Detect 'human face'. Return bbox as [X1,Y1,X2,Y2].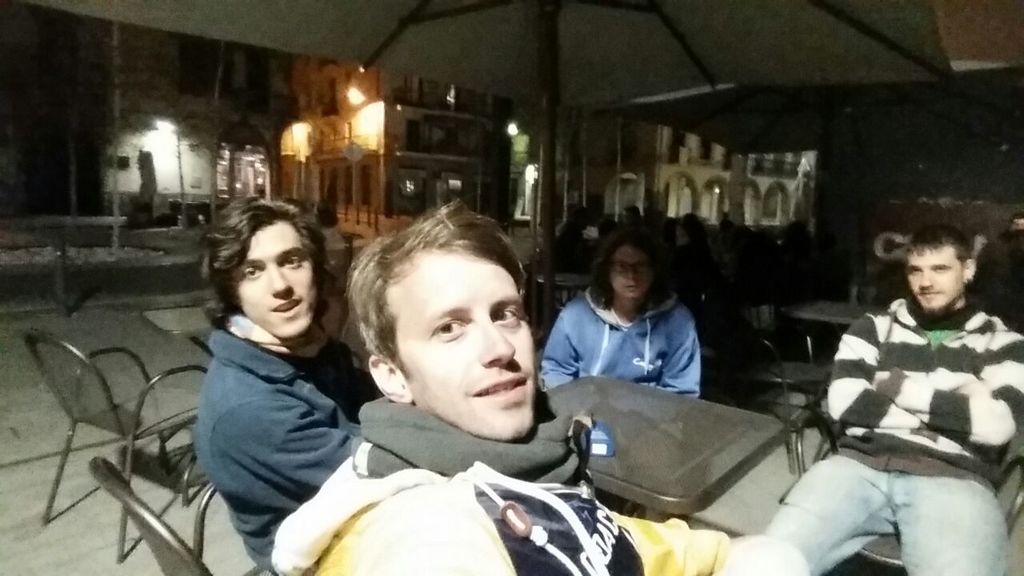
[231,223,319,339].
